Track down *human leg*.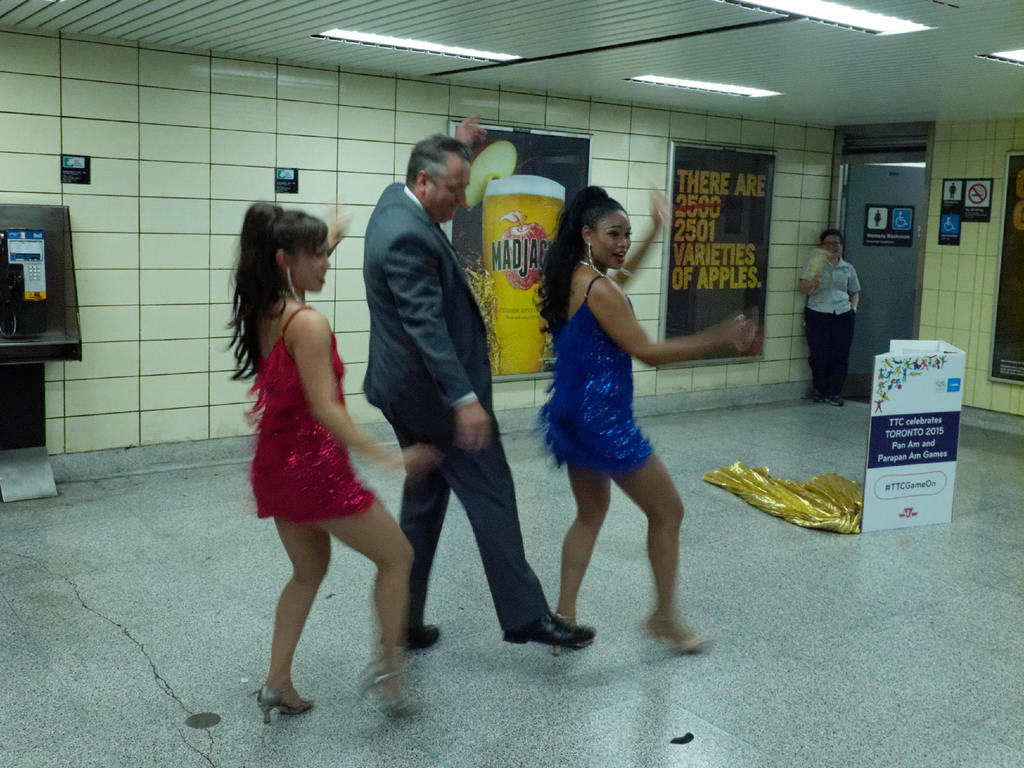
Tracked to x1=547, y1=389, x2=614, y2=656.
